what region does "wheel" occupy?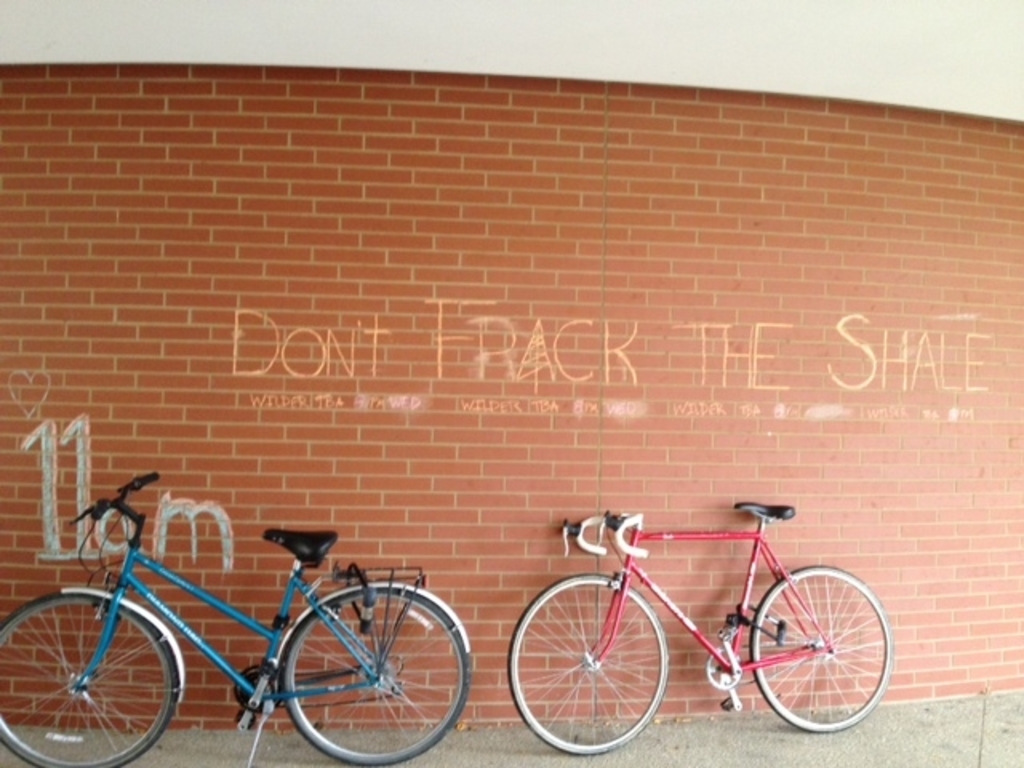
bbox=[278, 584, 472, 766].
